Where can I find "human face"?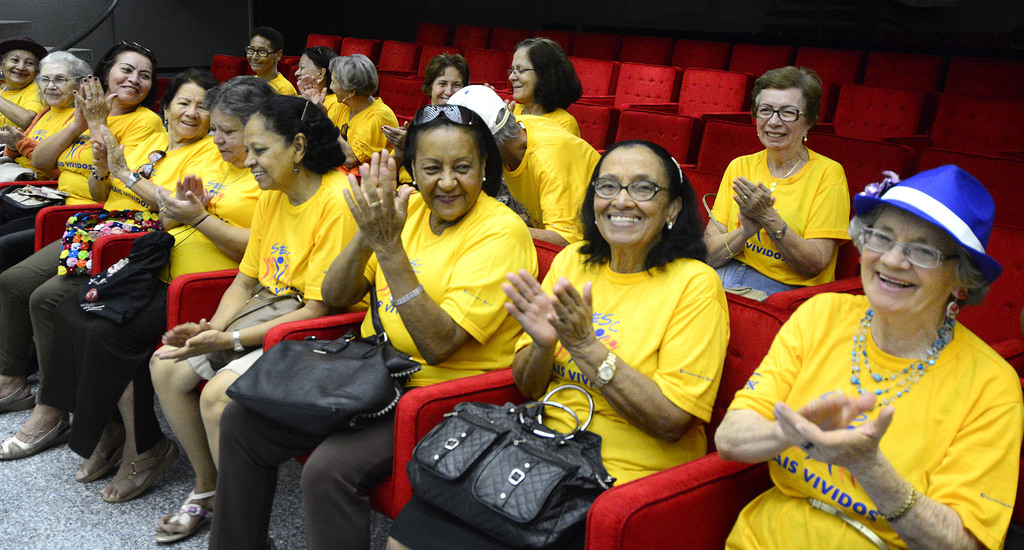
You can find it at (left=416, top=128, right=483, bottom=221).
